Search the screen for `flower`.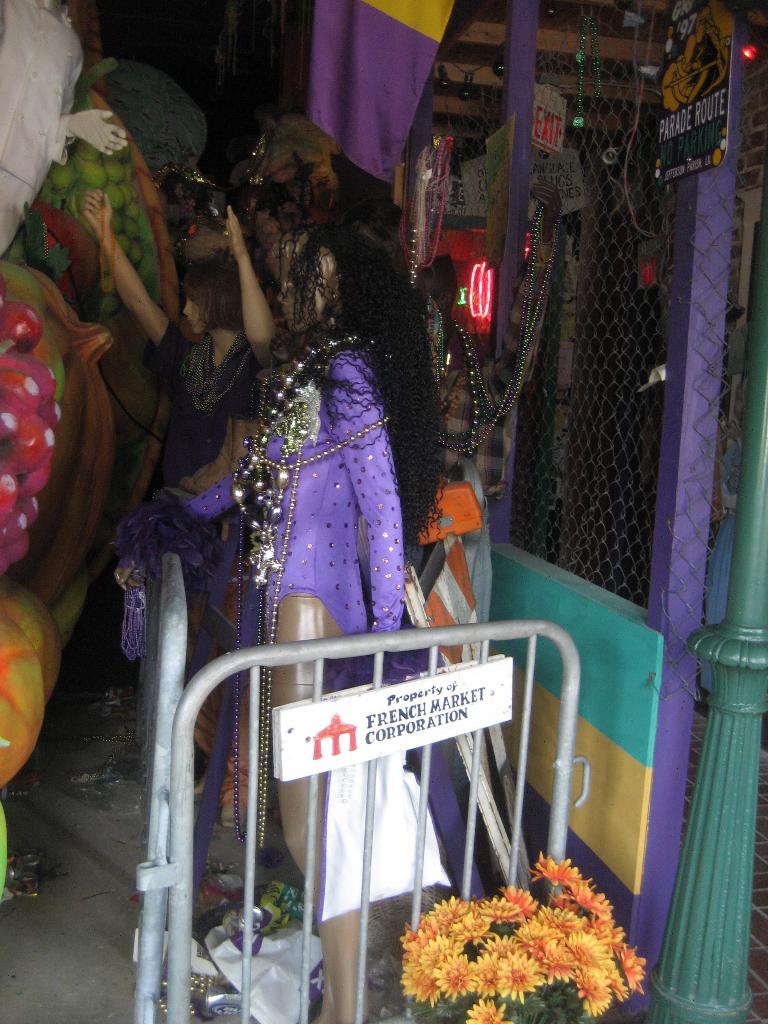
Found at BBox(460, 998, 516, 1023).
